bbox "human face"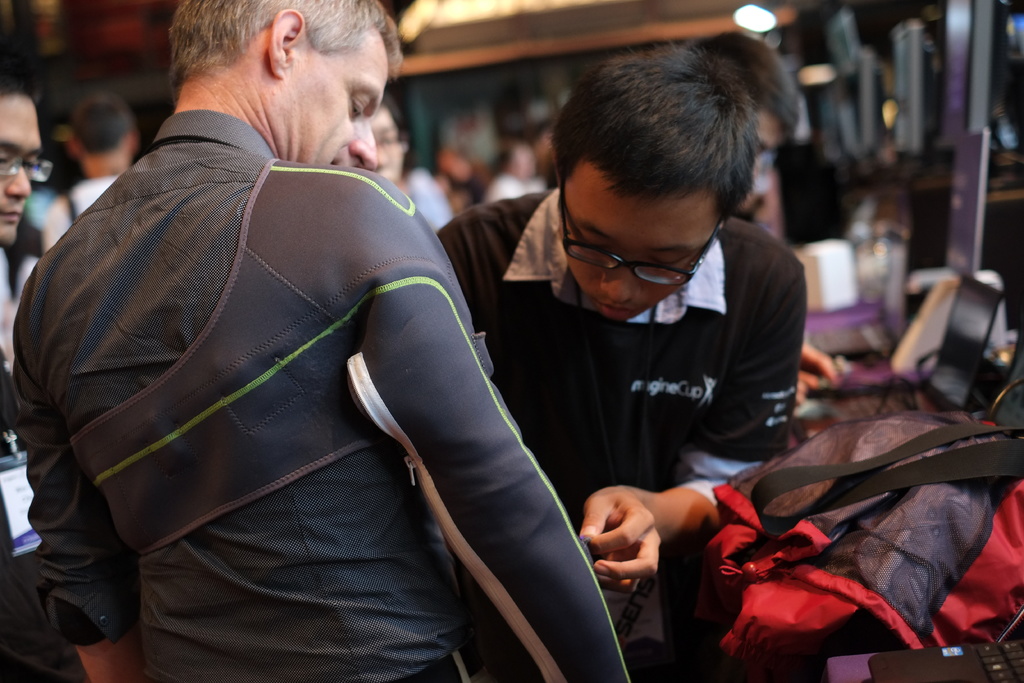
284:20:391:175
